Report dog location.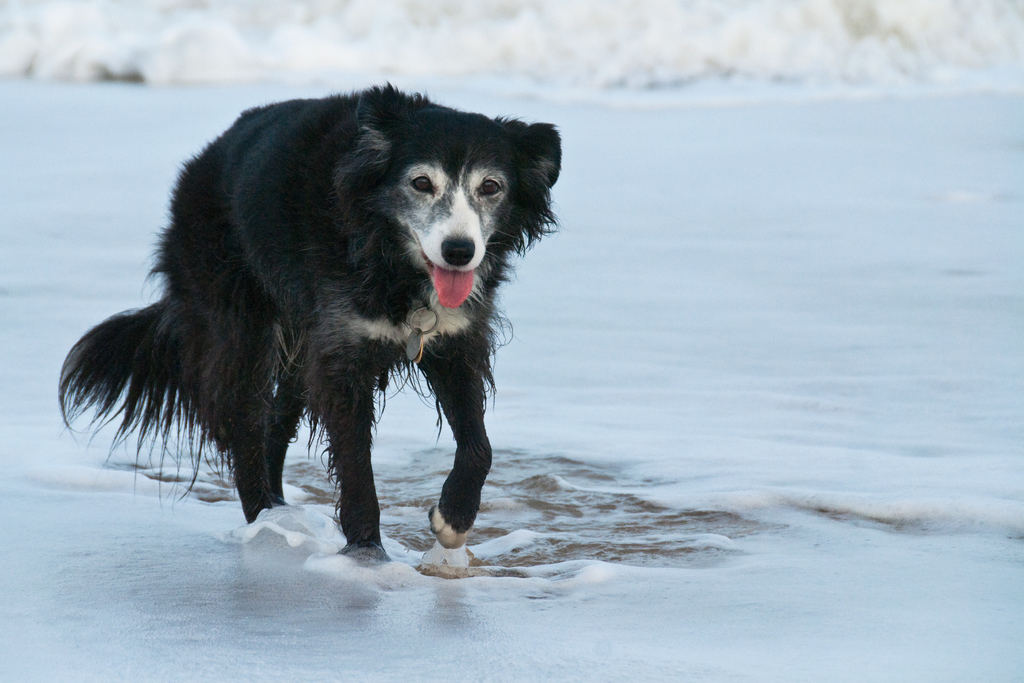
Report: [x1=55, y1=78, x2=566, y2=562].
